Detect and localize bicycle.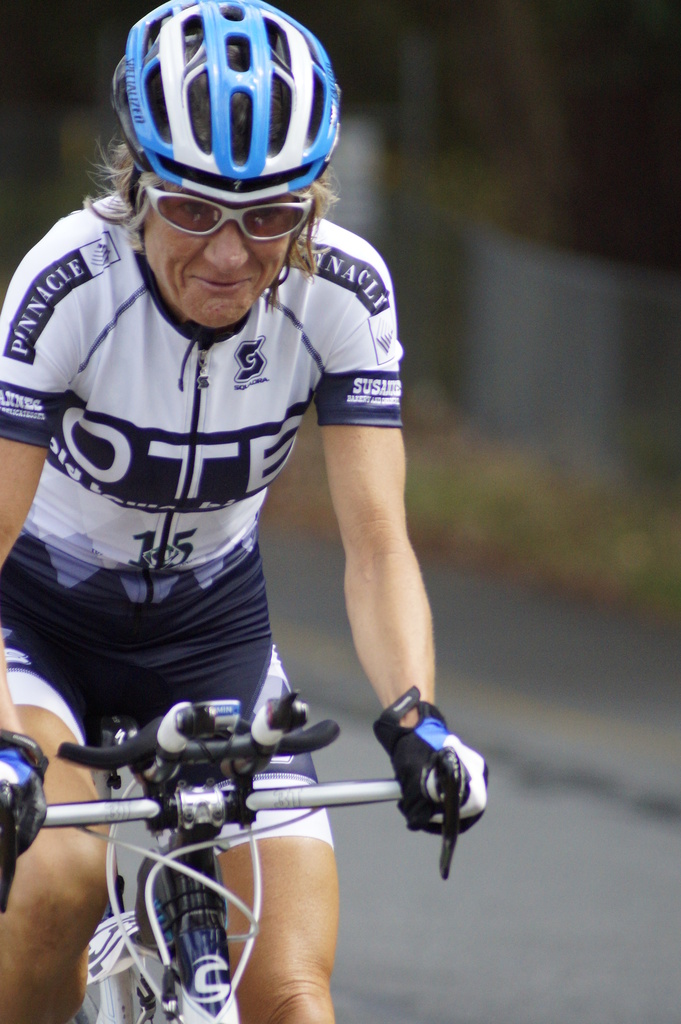
Localized at select_region(0, 669, 472, 1023).
